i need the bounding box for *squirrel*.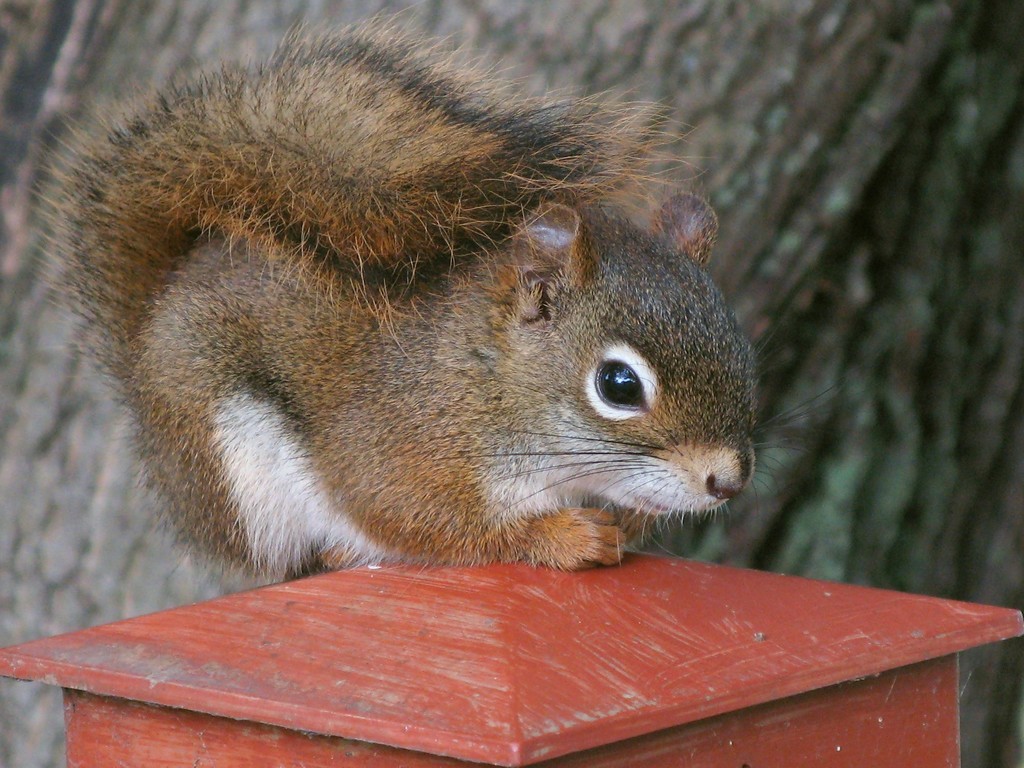
Here it is: (left=31, top=10, right=861, bottom=574).
